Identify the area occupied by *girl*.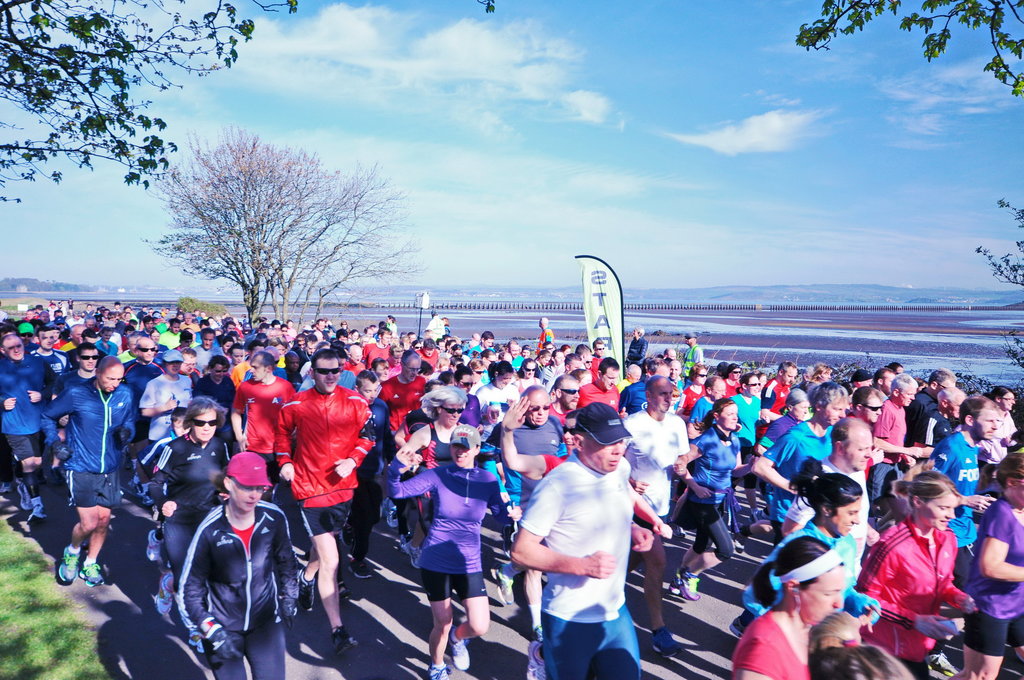
Area: <box>762,454,886,626</box>.
